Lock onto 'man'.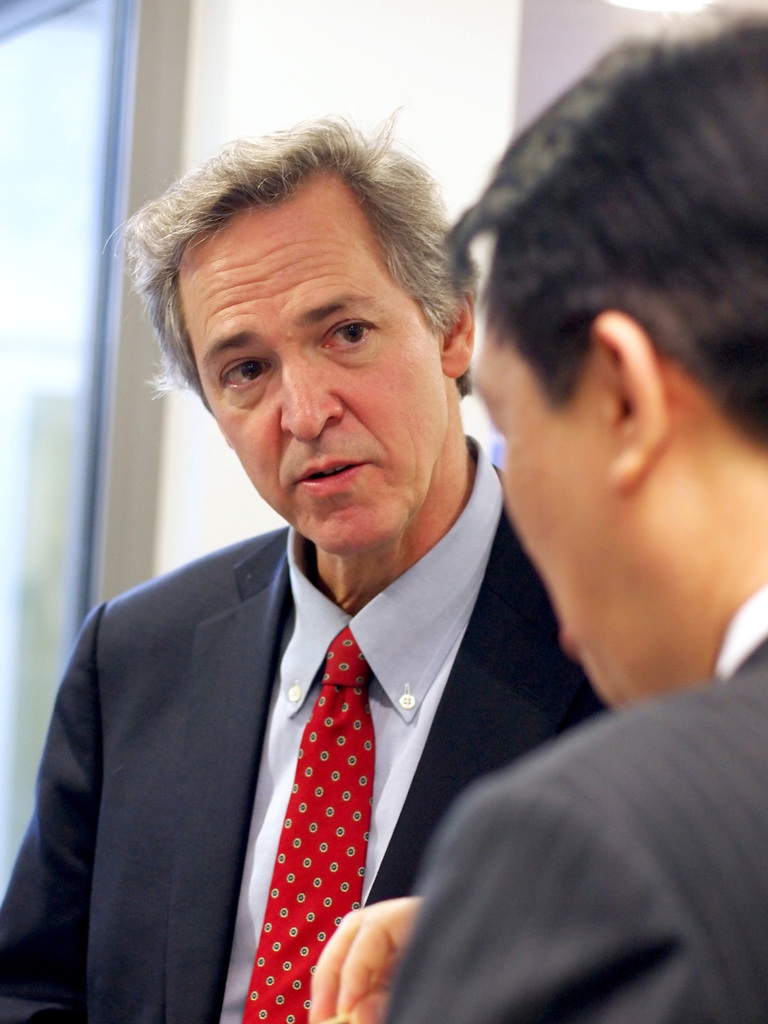
Locked: BBox(33, 161, 564, 1023).
